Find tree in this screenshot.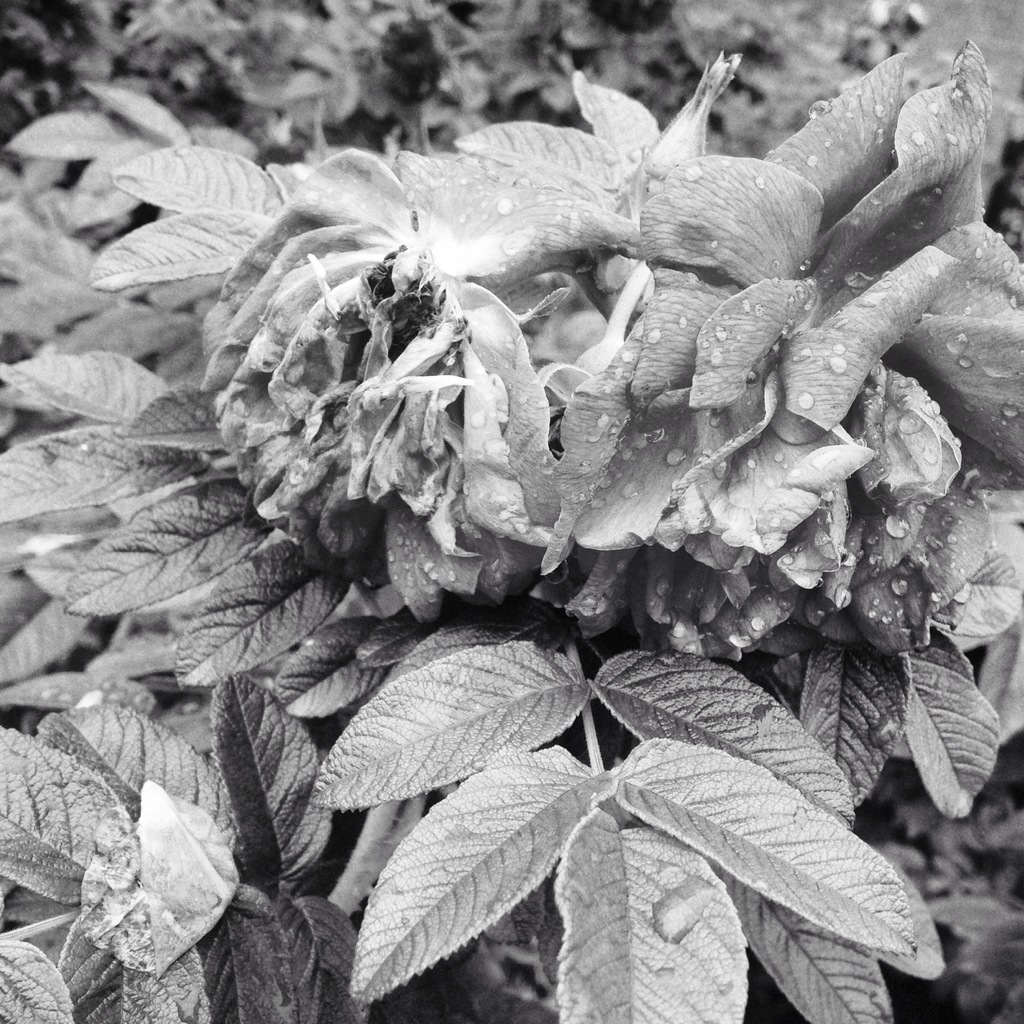
The bounding box for tree is {"x1": 0, "y1": 0, "x2": 1023, "y2": 1023}.
